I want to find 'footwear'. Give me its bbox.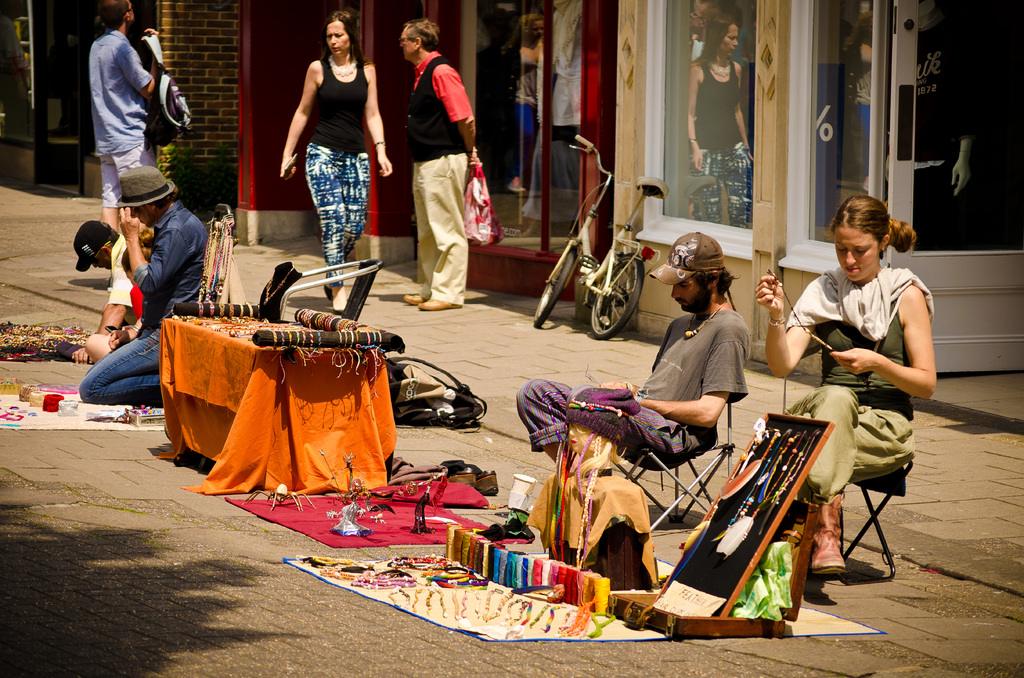
[left=419, top=294, right=459, bottom=312].
